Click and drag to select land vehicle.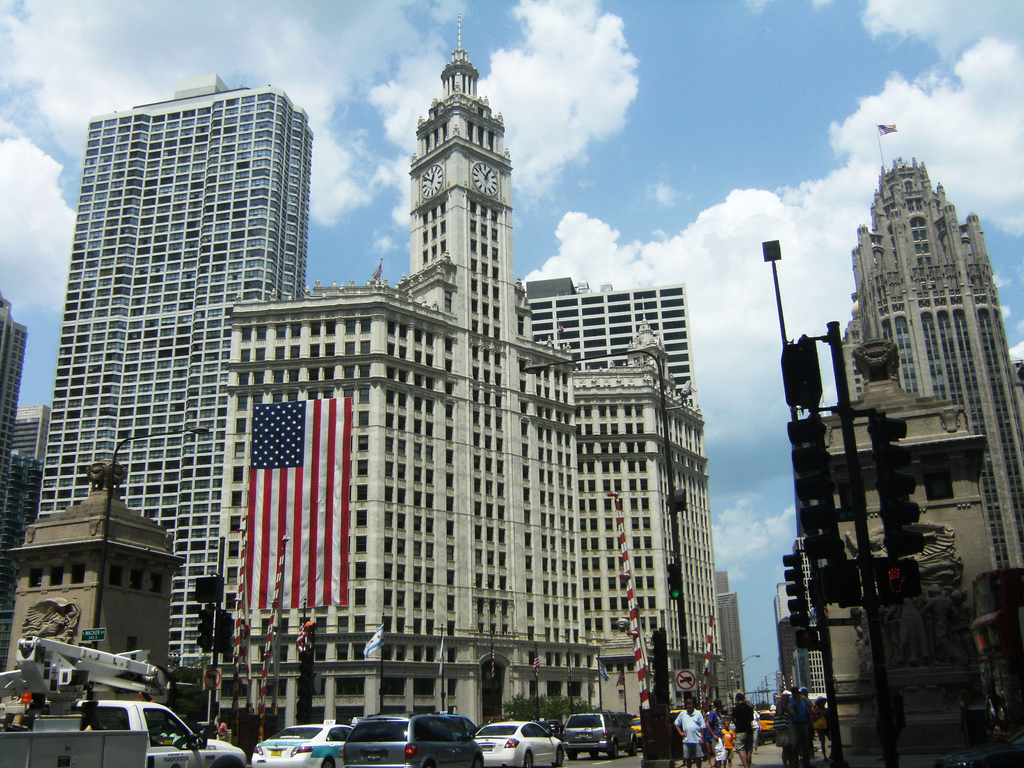
Selection: crop(756, 712, 778, 748).
